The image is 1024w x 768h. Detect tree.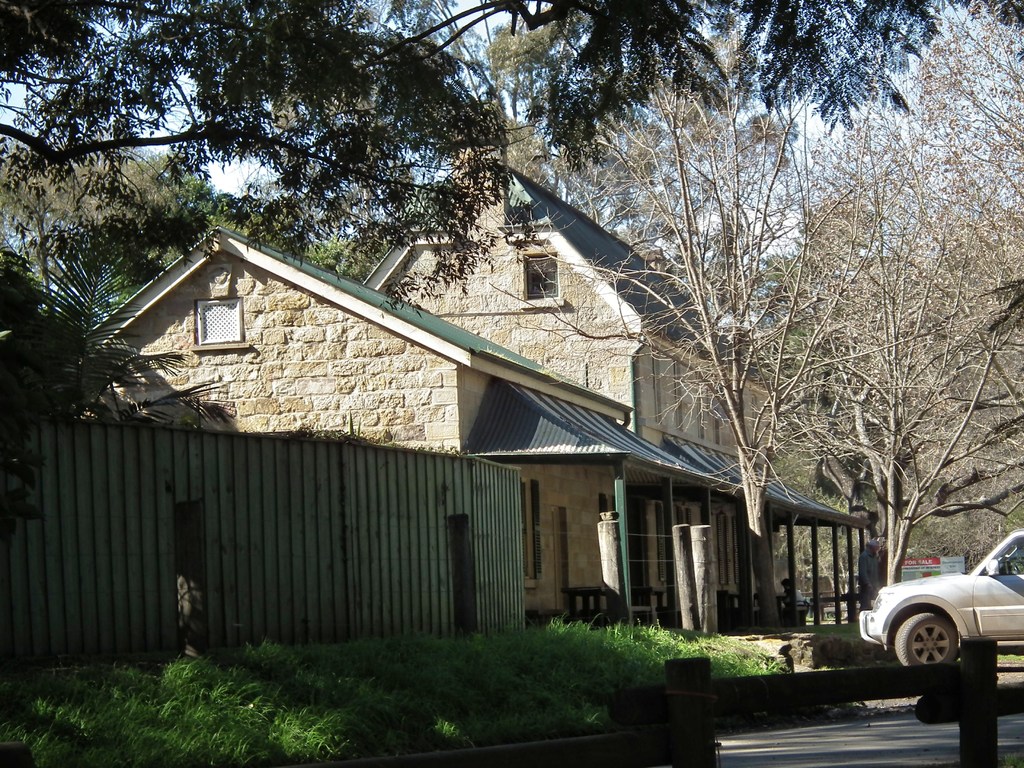
Detection: Rect(0, 0, 944, 320).
